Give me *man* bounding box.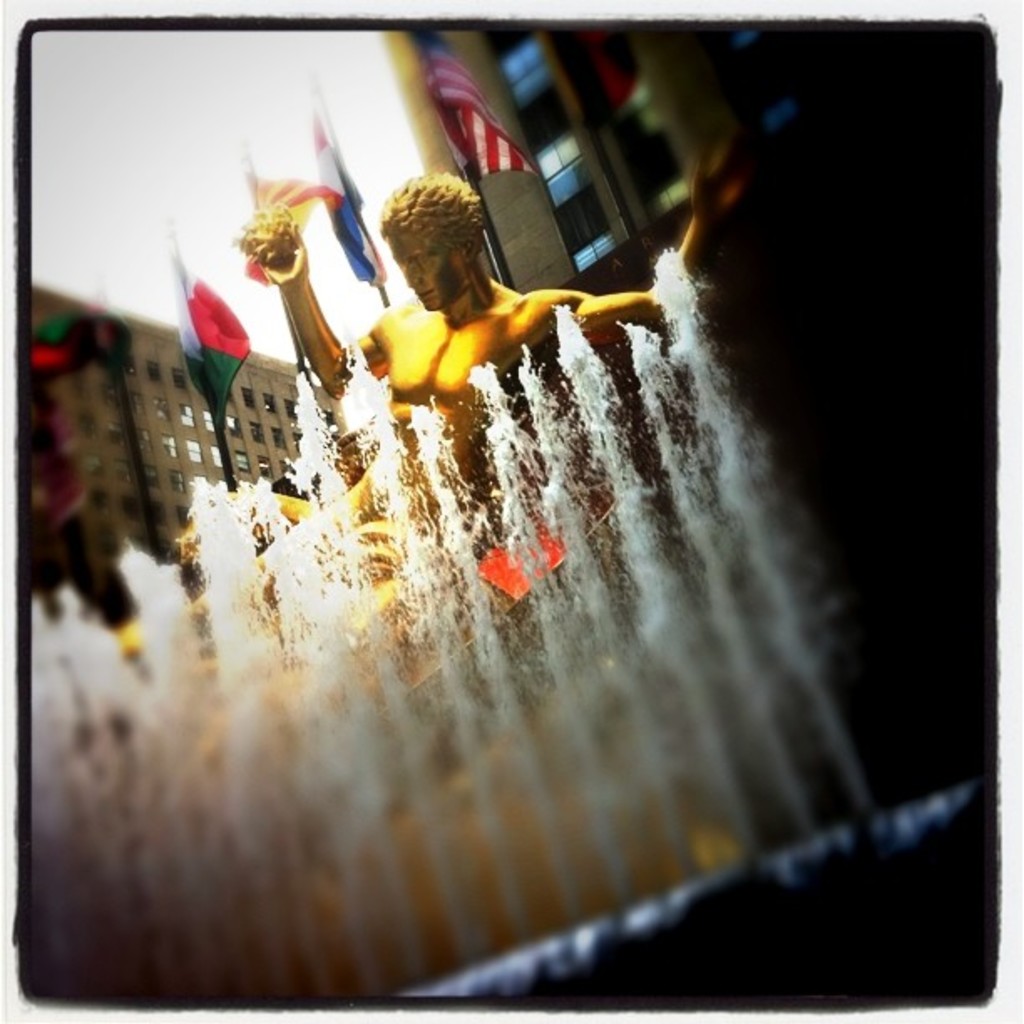
[120,147,776,716].
